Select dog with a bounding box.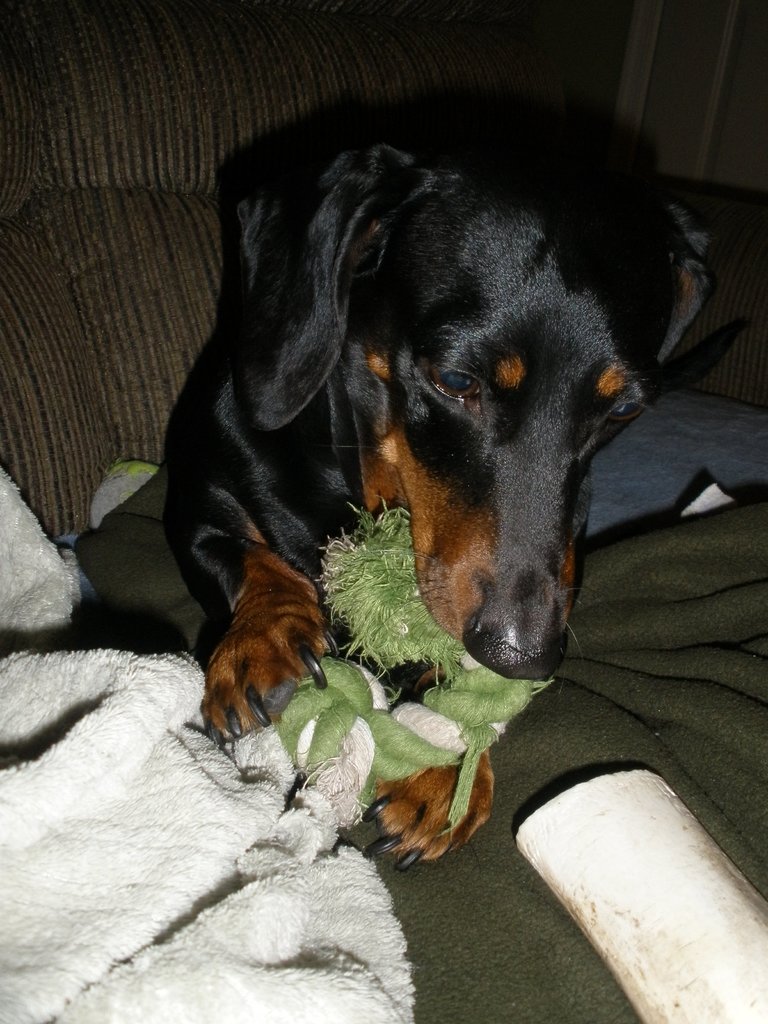
locate(157, 89, 753, 867).
